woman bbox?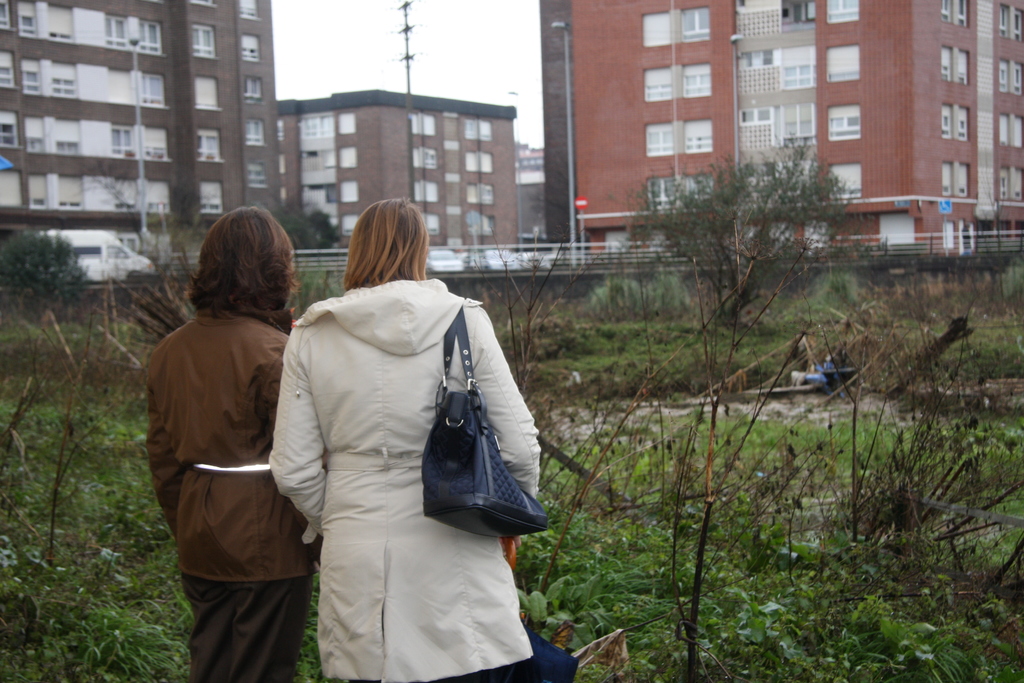
{"left": 260, "top": 193, "right": 532, "bottom": 682}
